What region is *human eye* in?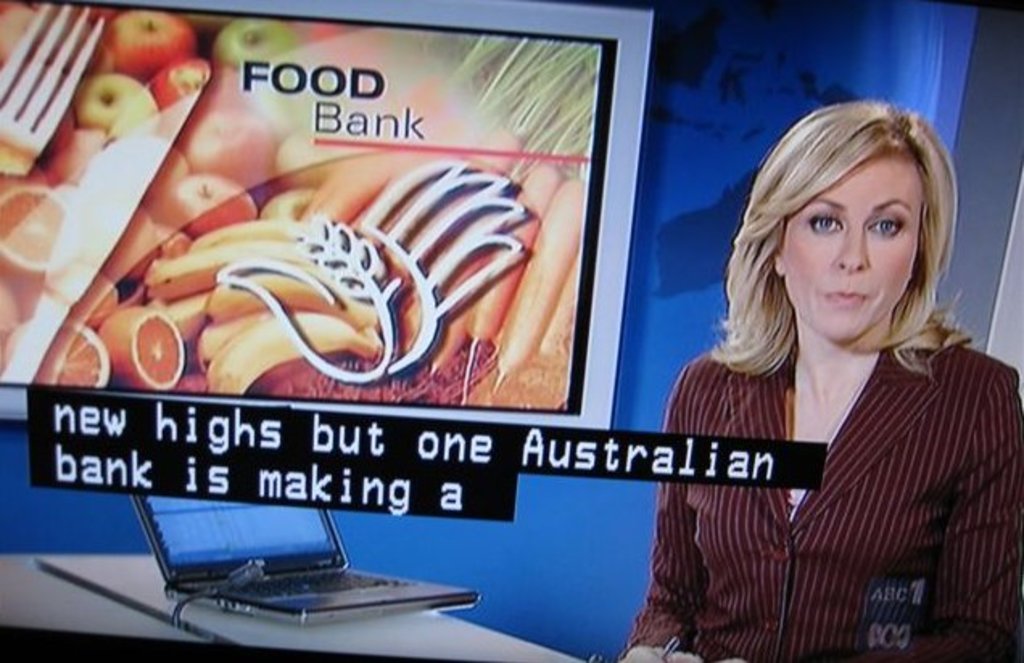
Rect(803, 204, 845, 238).
